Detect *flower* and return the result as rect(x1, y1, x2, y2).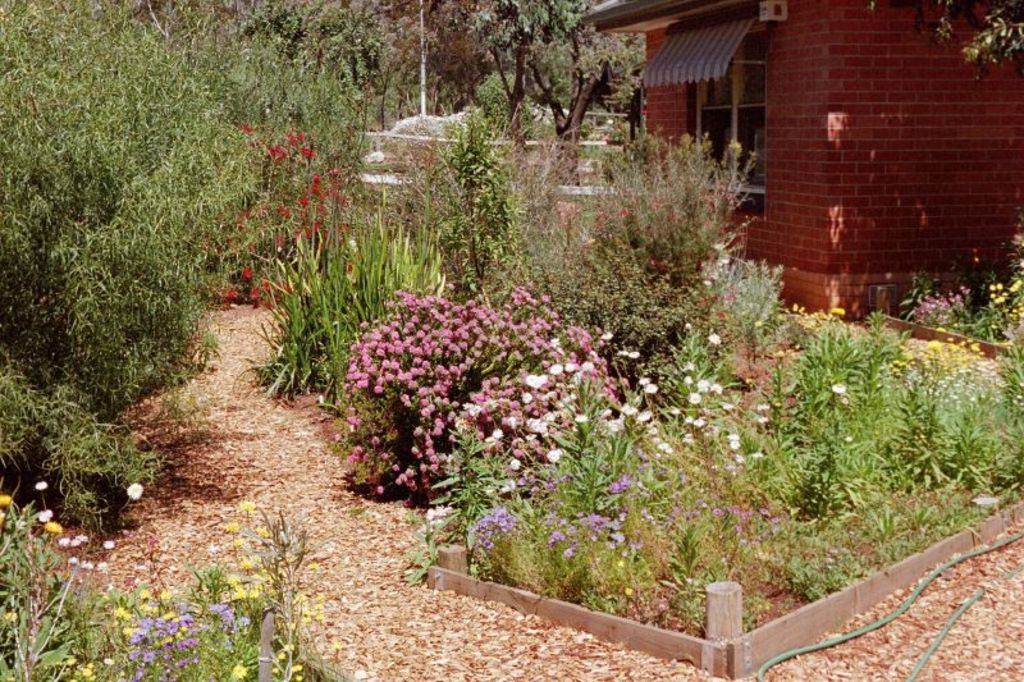
rect(123, 477, 143, 502).
